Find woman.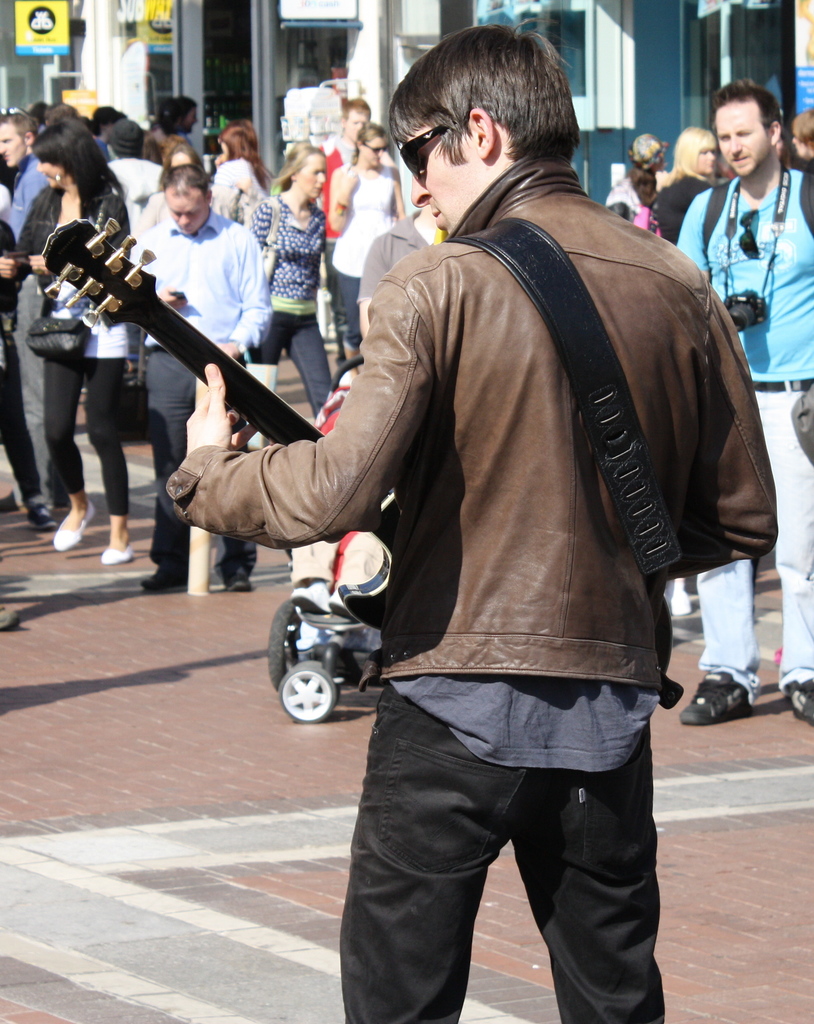
box=[207, 121, 261, 218].
